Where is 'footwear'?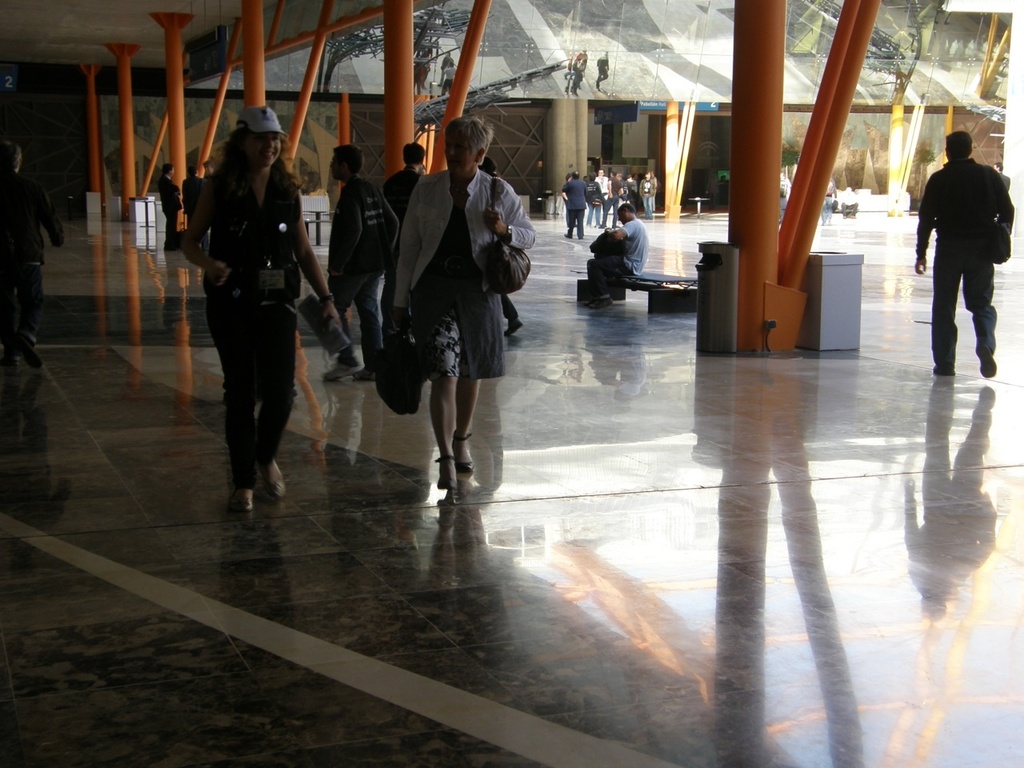
{"x1": 211, "y1": 439, "x2": 284, "y2": 517}.
